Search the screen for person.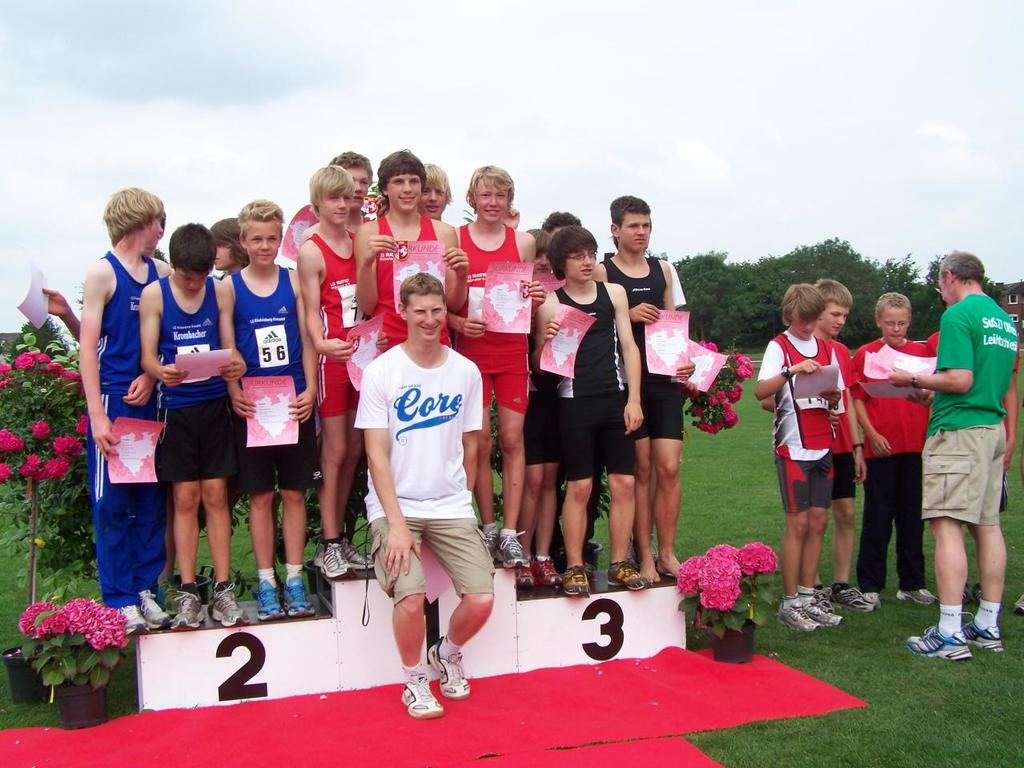
Found at crop(904, 251, 1020, 660).
